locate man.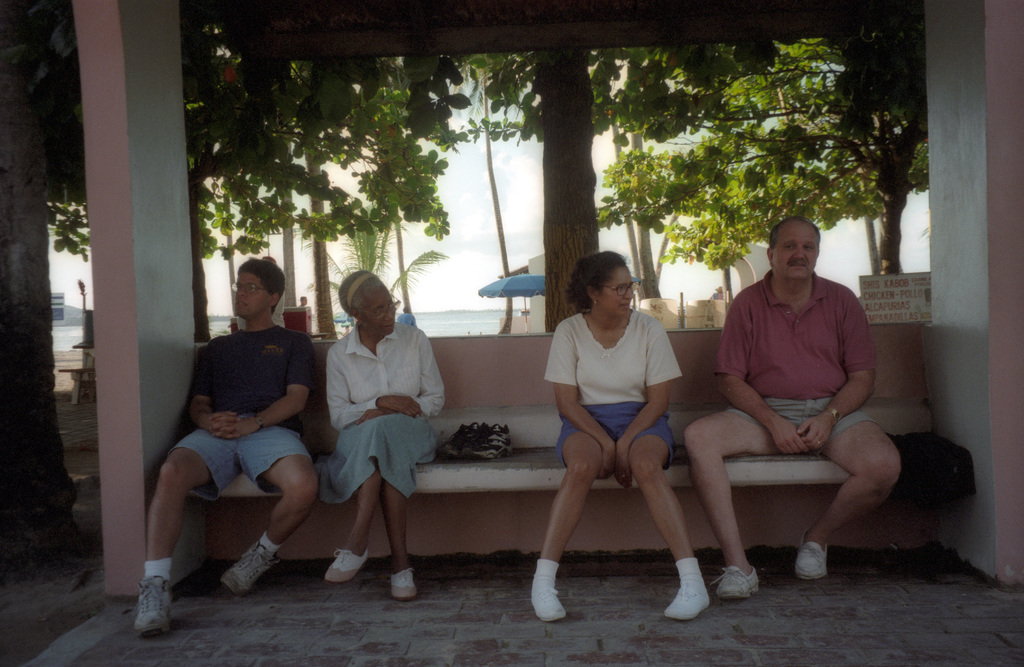
Bounding box: bbox(150, 255, 321, 648).
